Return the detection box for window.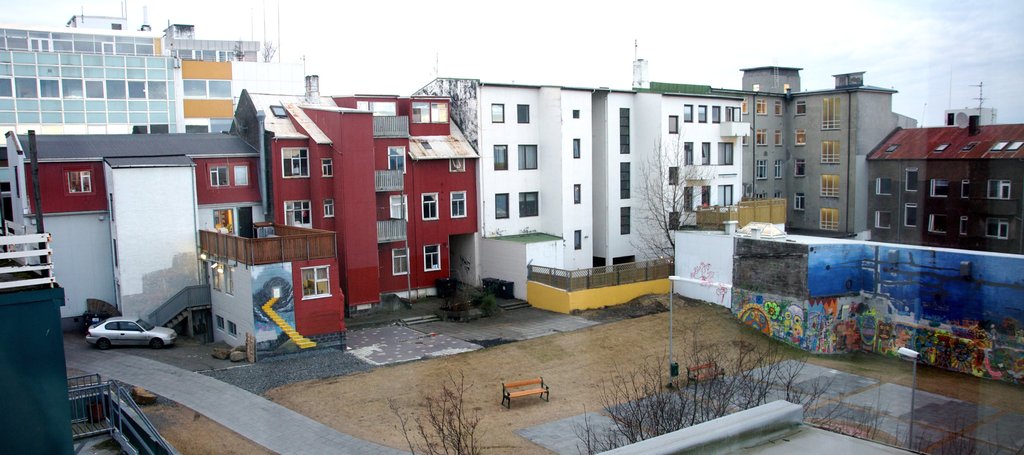
569,176,588,210.
